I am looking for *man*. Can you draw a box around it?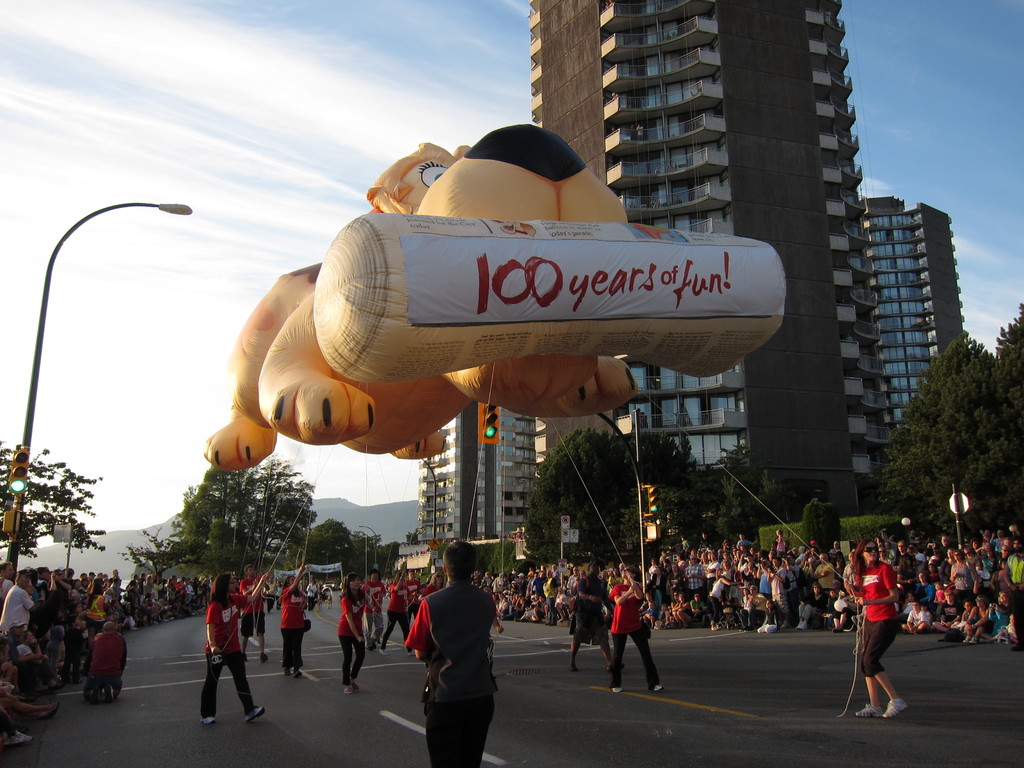
Sure, the bounding box is {"x1": 0, "y1": 570, "x2": 33, "y2": 651}.
